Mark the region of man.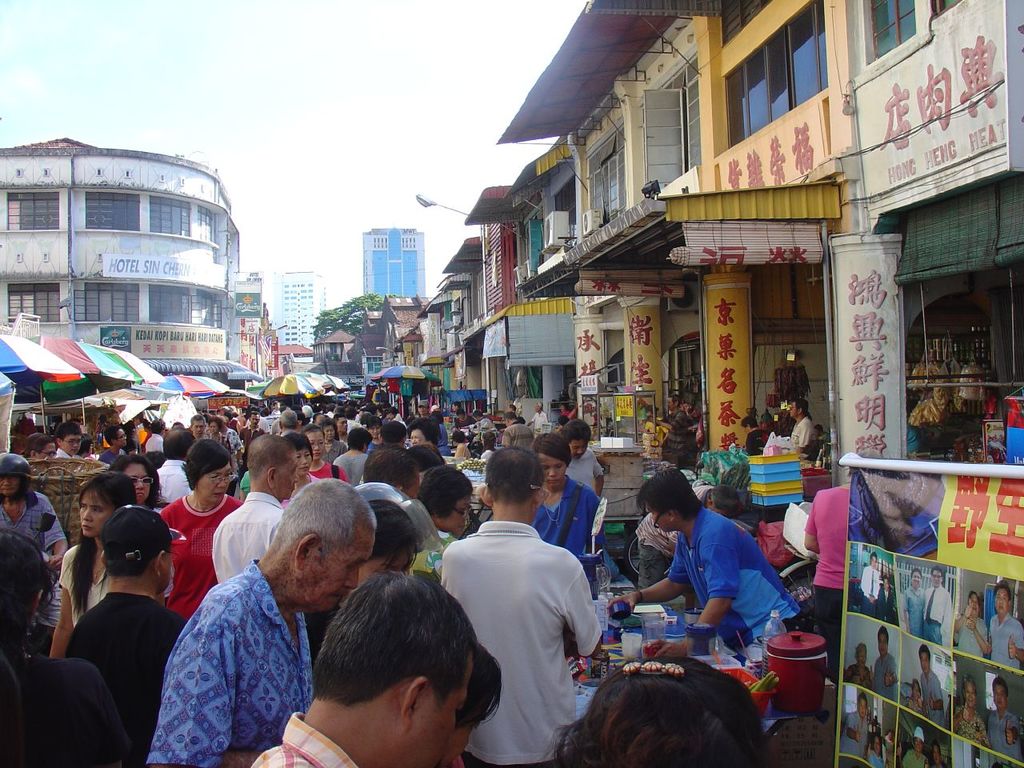
Region: 91:422:126:464.
